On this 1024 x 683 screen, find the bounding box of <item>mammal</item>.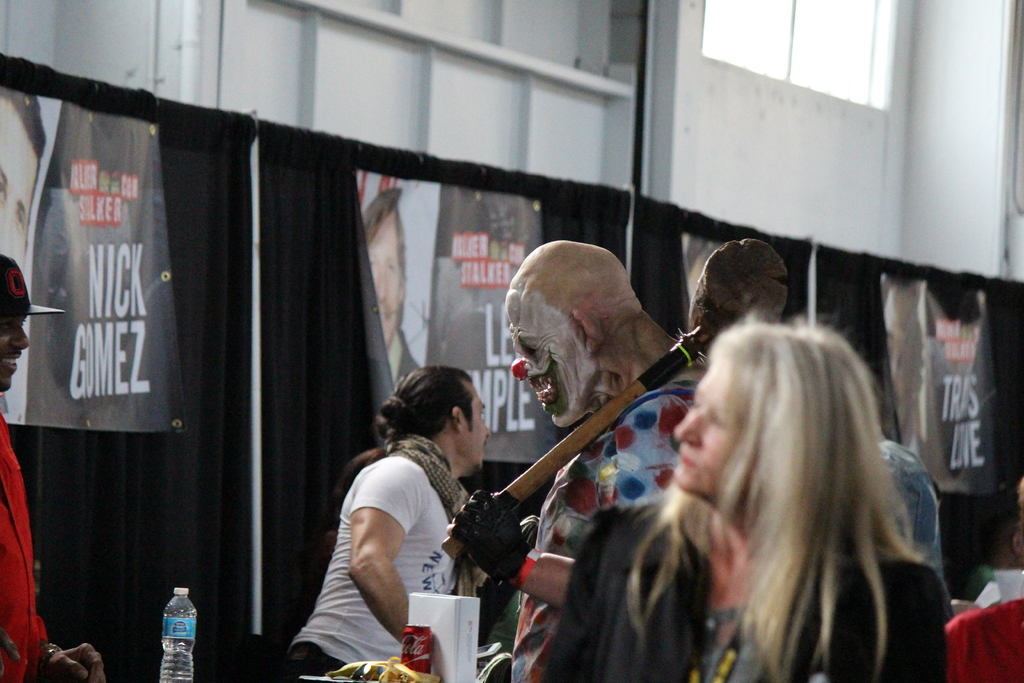
Bounding box: bbox=(0, 92, 53, 276).
